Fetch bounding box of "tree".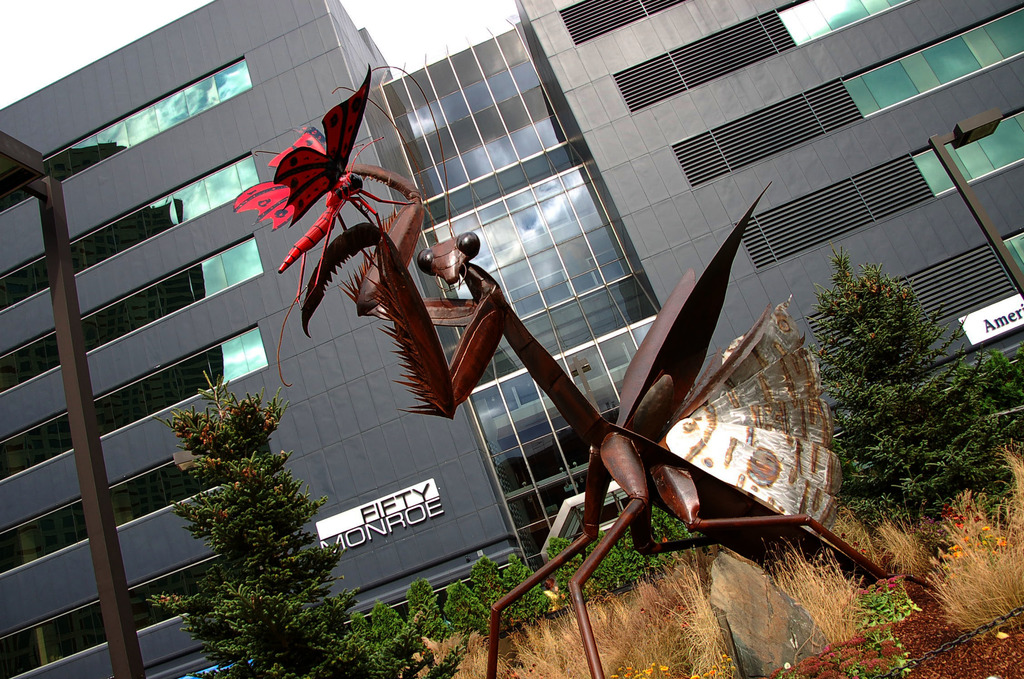
Bbox: 159,343,338,666.
